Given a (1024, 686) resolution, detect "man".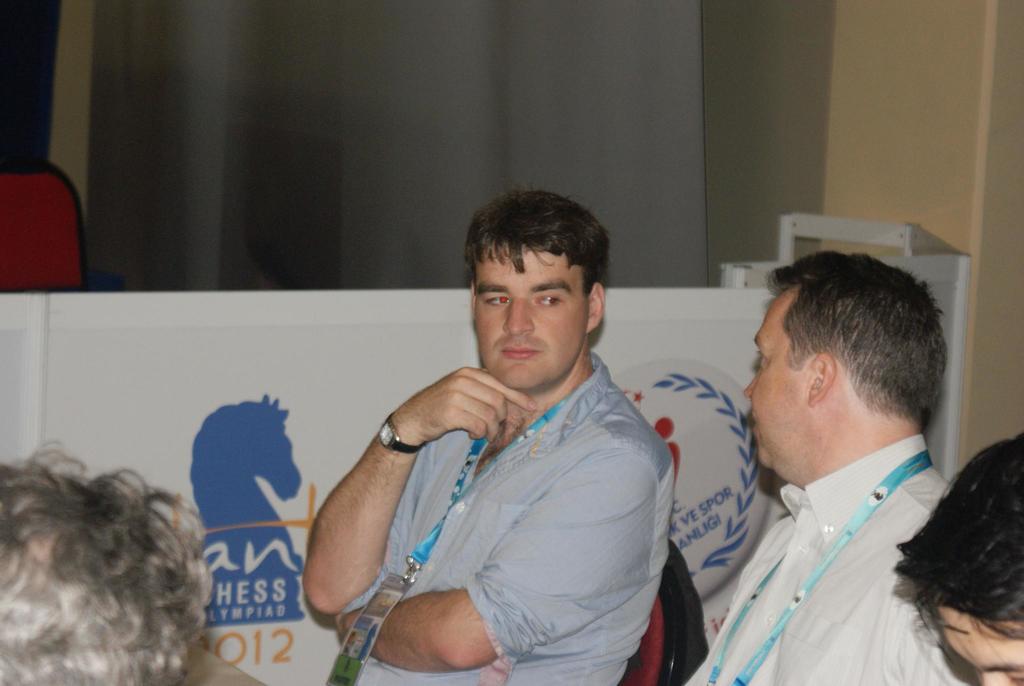
[683,251,978,685].
